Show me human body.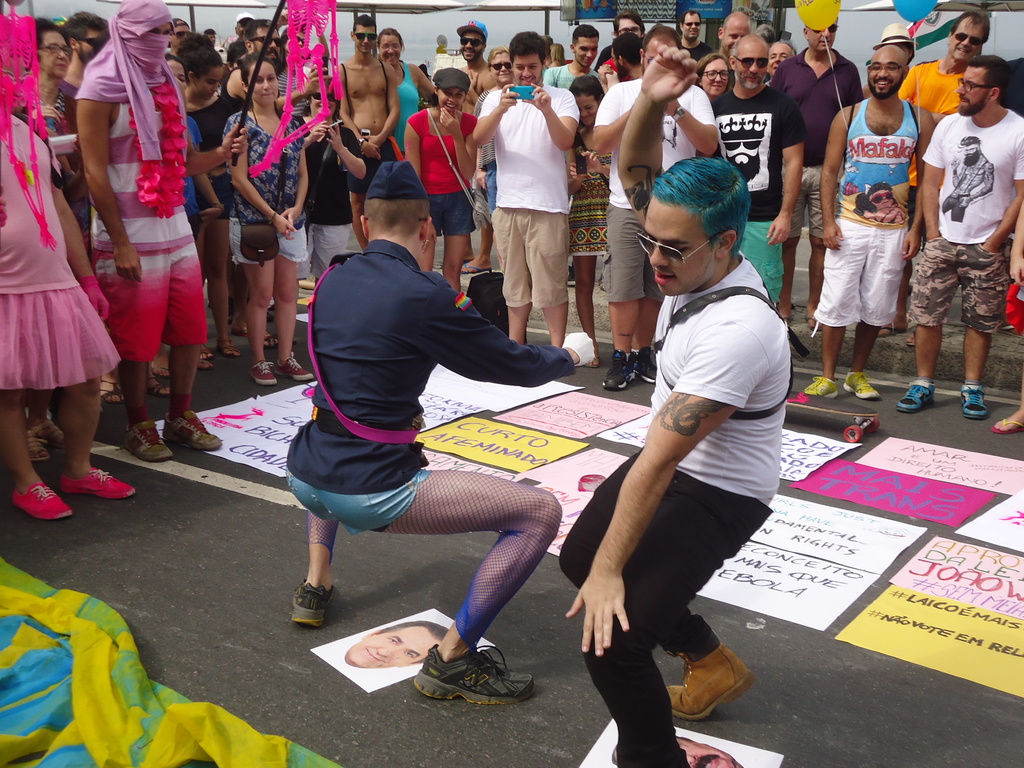
human body is here: {"left": 543, "top": 62, "right": 589, "bottom": 90}.
